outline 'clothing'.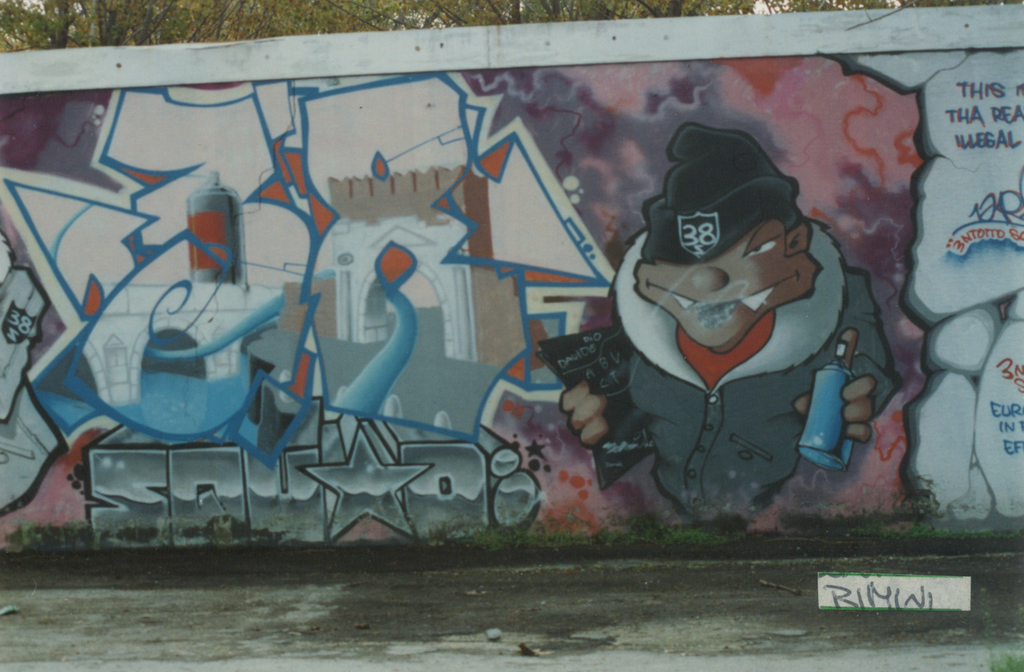
Outline: region(607, 229, 900, 525).
